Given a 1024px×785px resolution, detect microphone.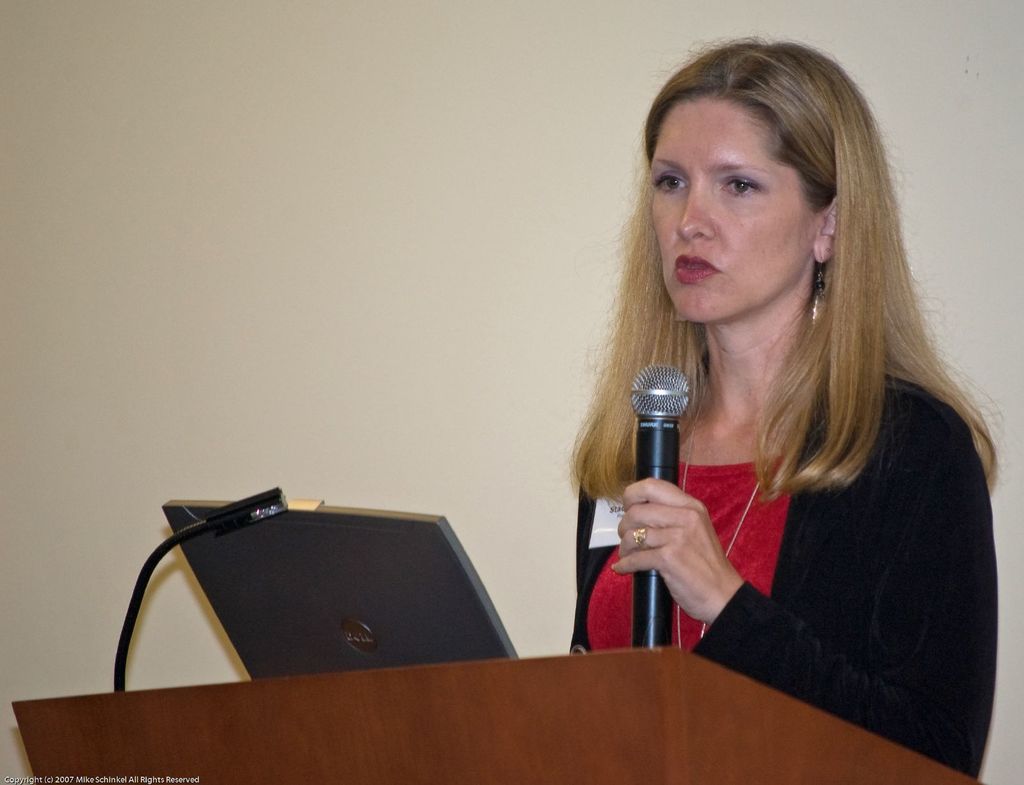
(206,484,291,538).
